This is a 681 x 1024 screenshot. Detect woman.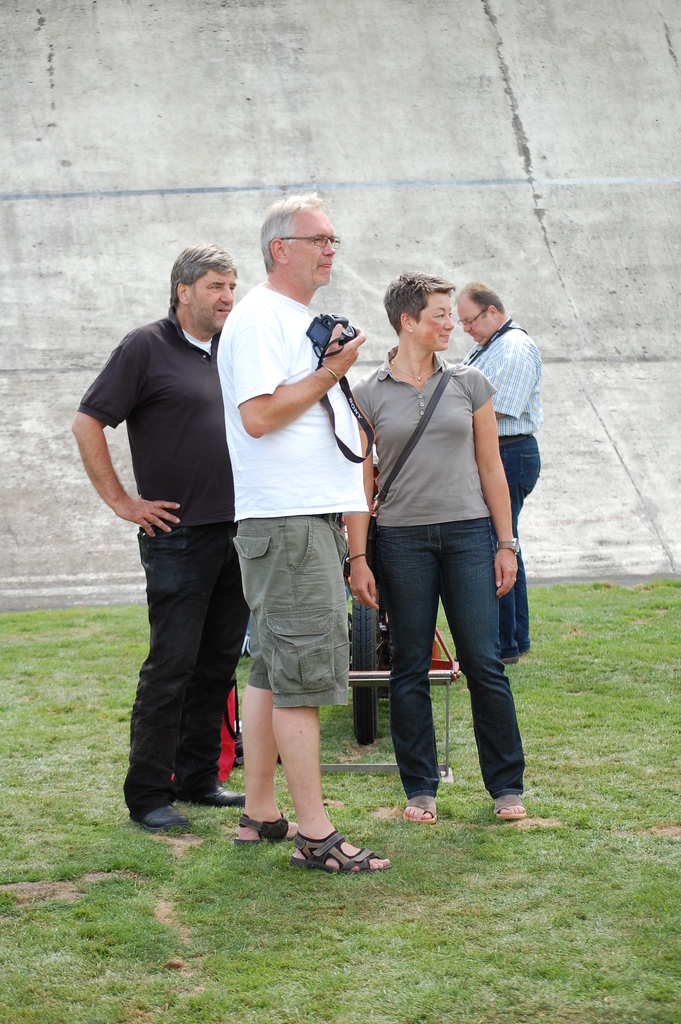
box(340, 266, 532, 830).
